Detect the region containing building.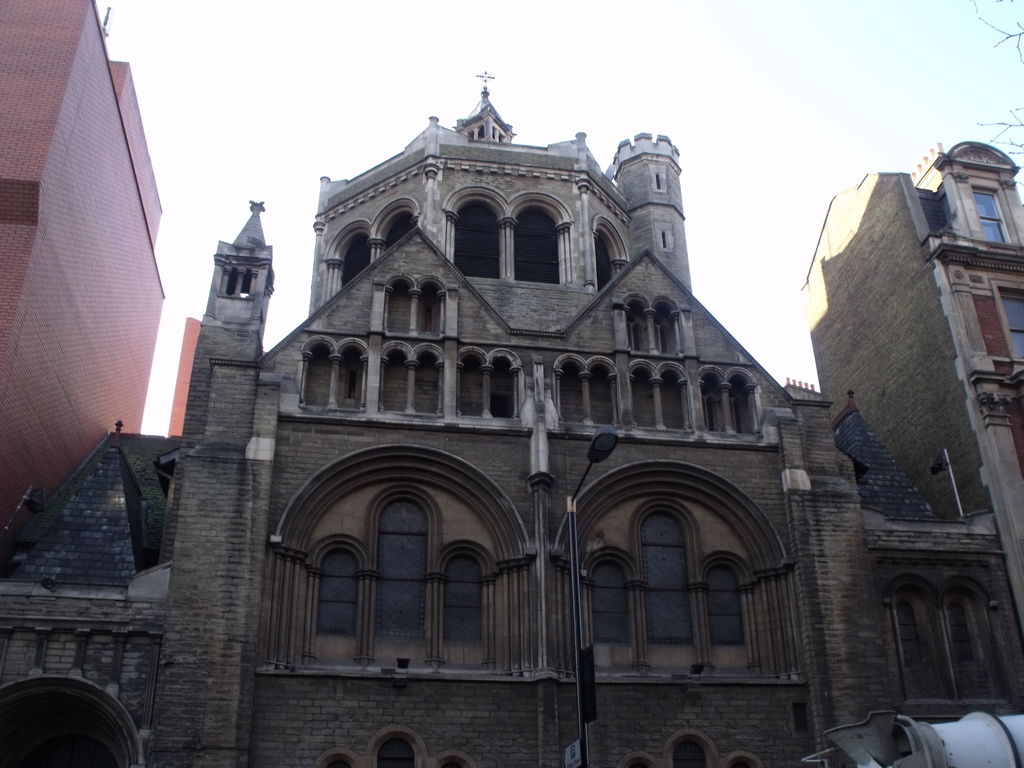
(170,318,202,435).
